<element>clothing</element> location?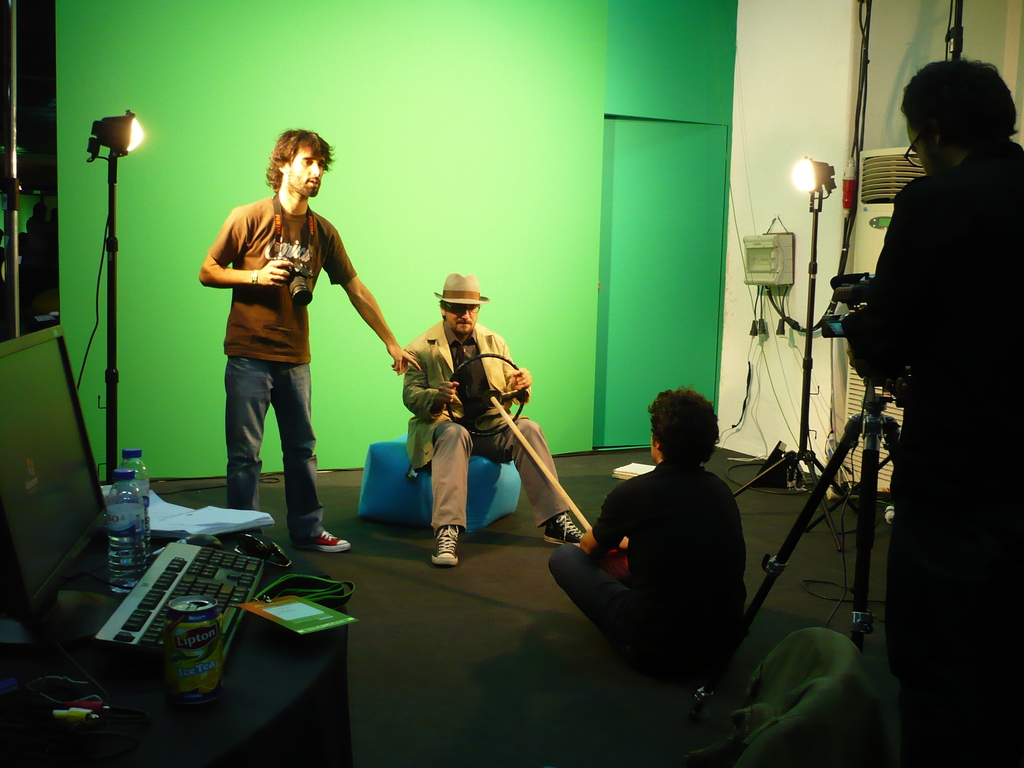
region(850, 81, 1009, 657)
